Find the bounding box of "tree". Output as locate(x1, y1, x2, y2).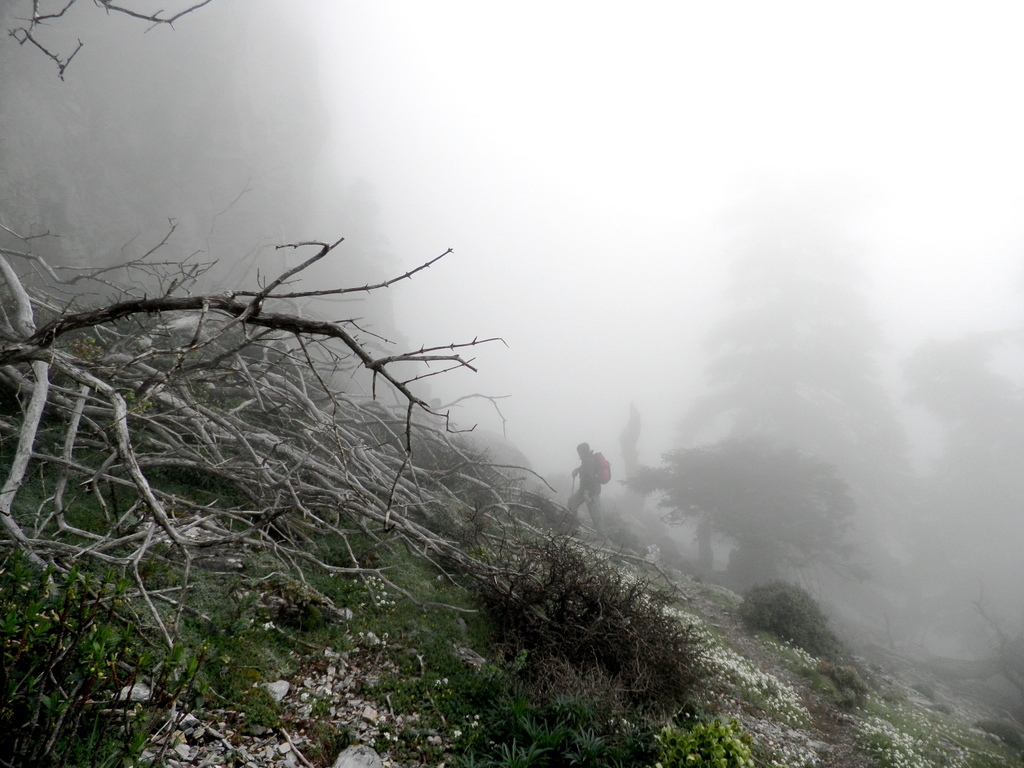
locate(611, 428, 892, 586).
